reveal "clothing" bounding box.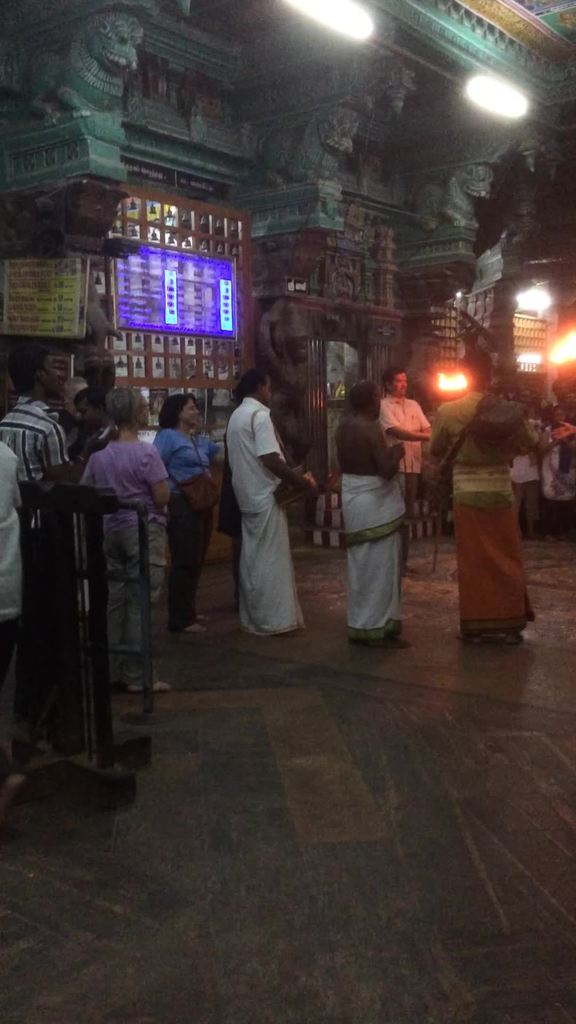
Revealed: left=343, top=477, right=416, bottom=643.
